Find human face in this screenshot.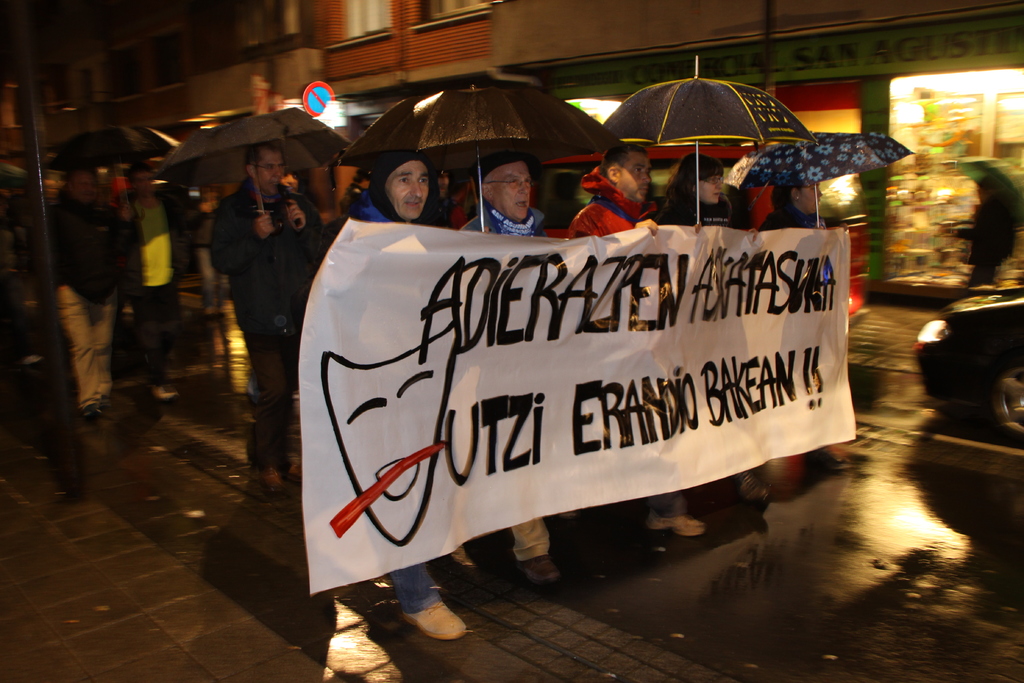
The bounding box for human face is locate(692, 167, 730, 204).
